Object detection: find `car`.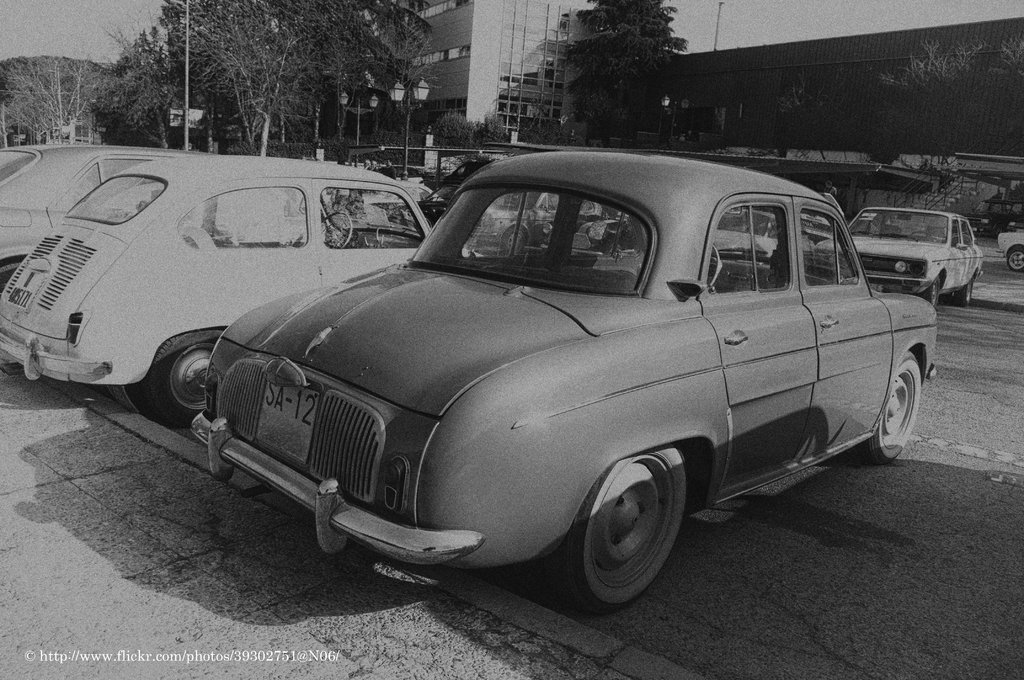
0 145 486 420.
